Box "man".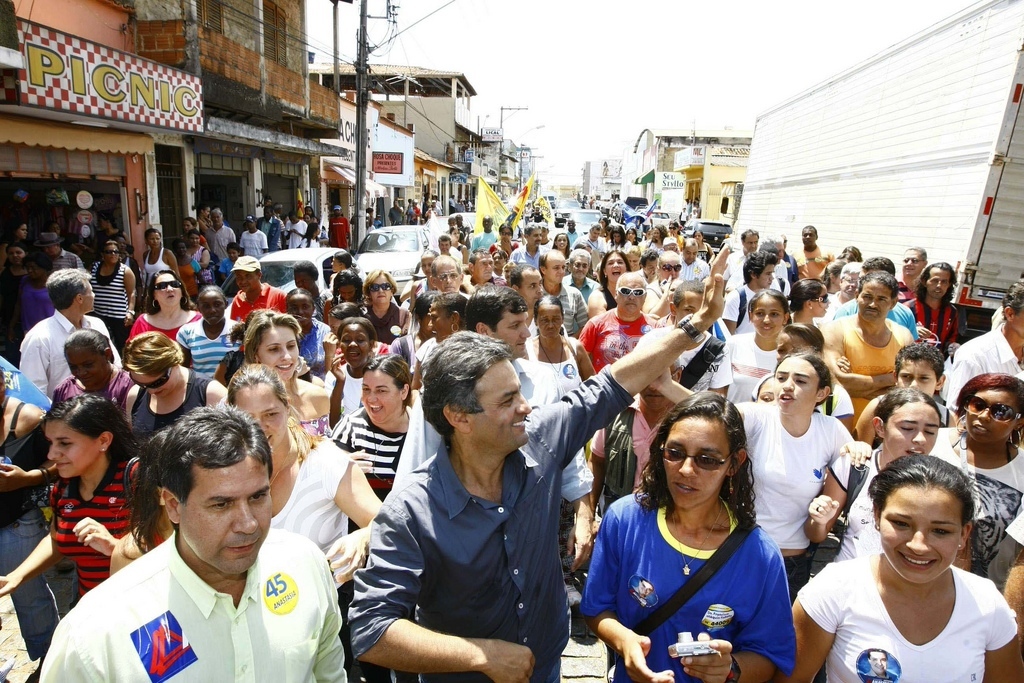
(x1=425, y1=199, x2=440, y2=214).
